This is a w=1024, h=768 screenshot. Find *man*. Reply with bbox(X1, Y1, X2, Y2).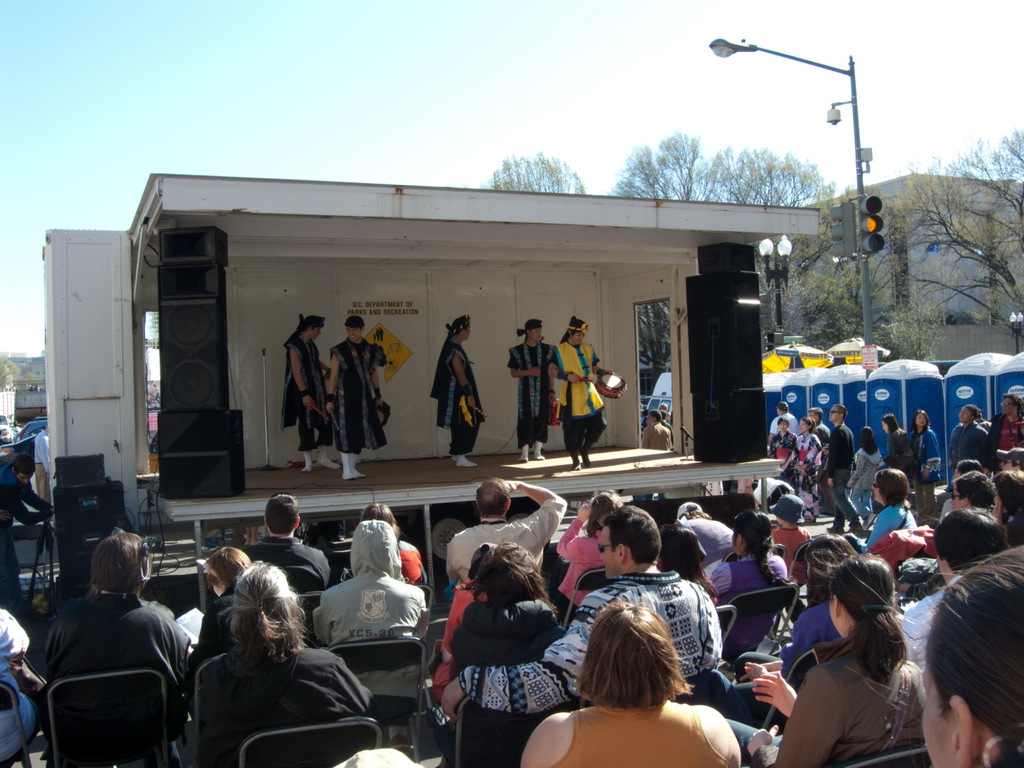
bbox(22, 540, 186, 763).
